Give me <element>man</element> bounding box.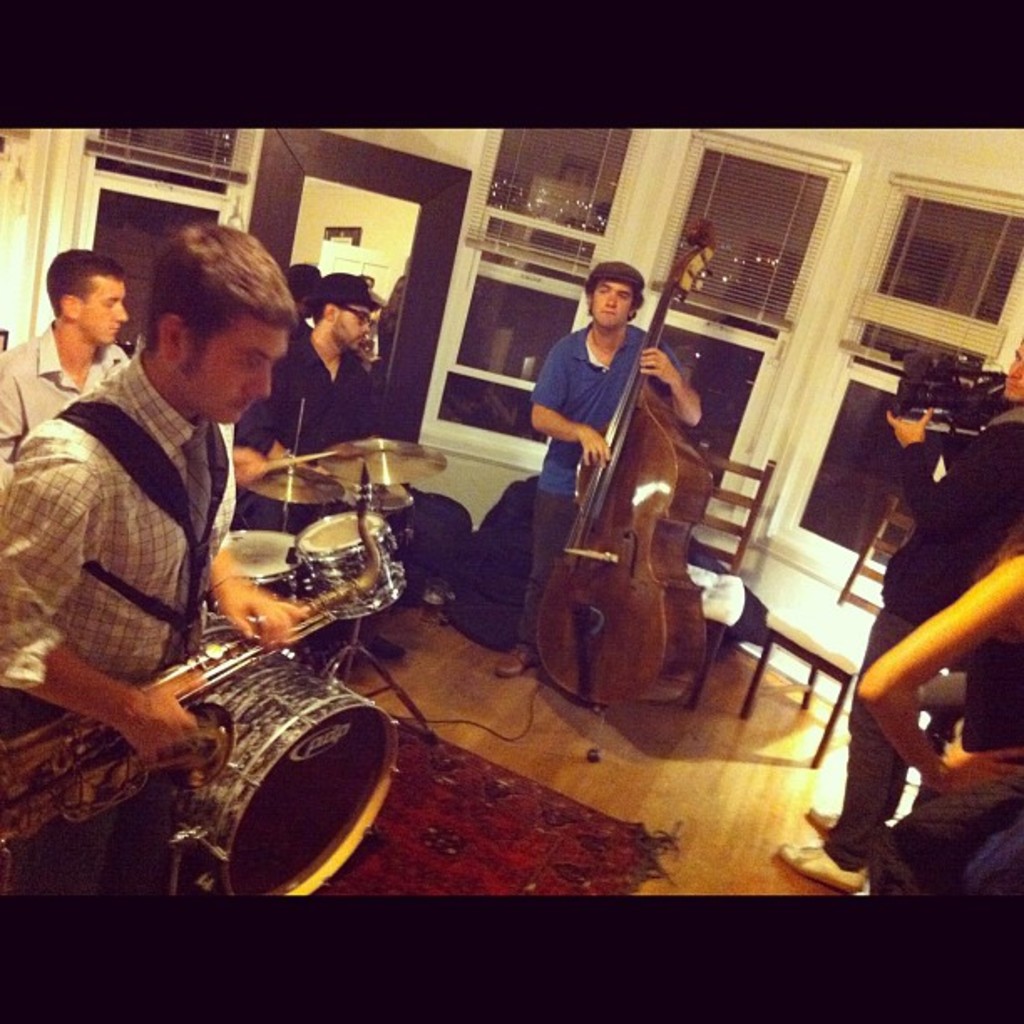
Rect(223, 271, 388, 540).
